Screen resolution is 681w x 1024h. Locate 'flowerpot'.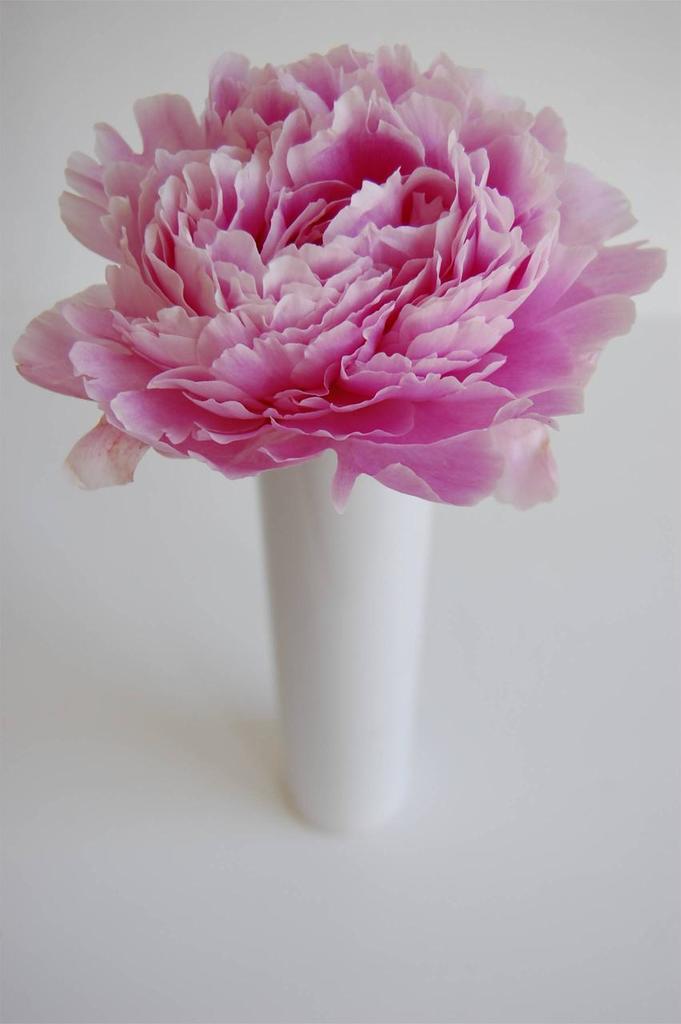
216:448:468:863.
